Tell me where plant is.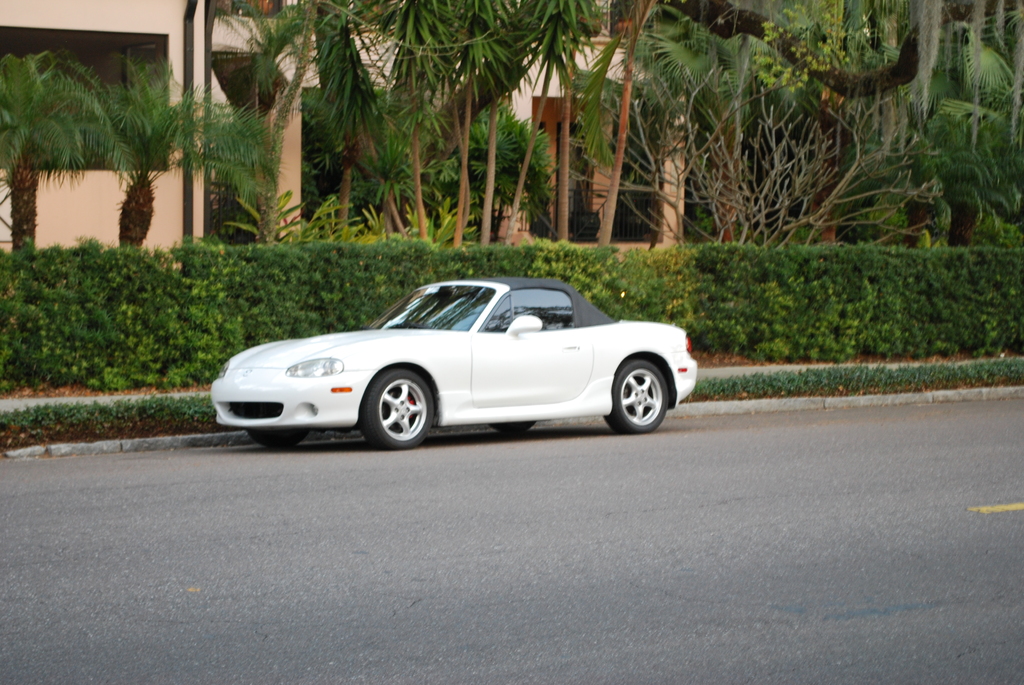
plant is at locate(218, 185, 310, 242).
